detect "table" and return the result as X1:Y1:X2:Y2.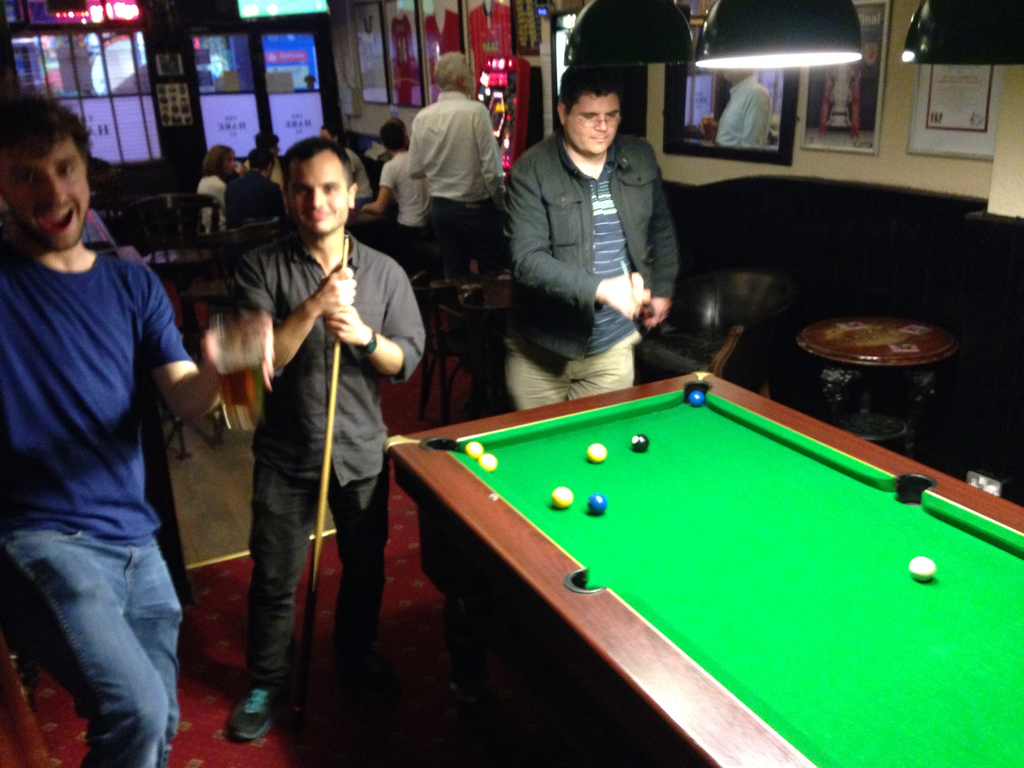
140:250:225:356.
